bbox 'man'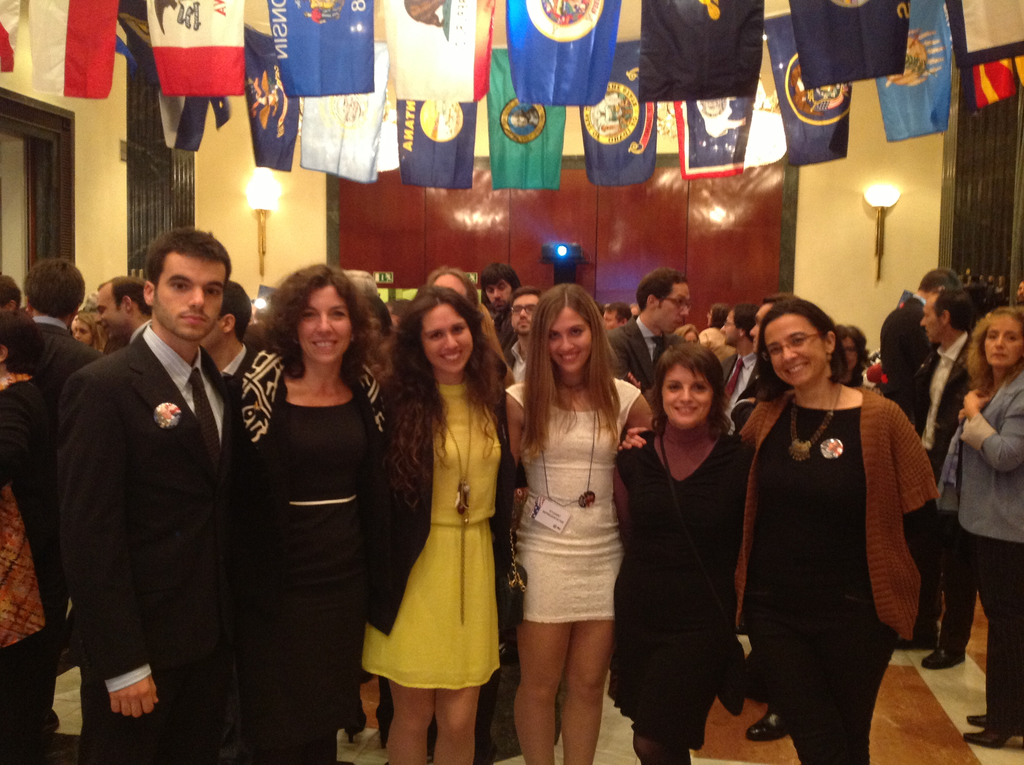
86,270,150,342
